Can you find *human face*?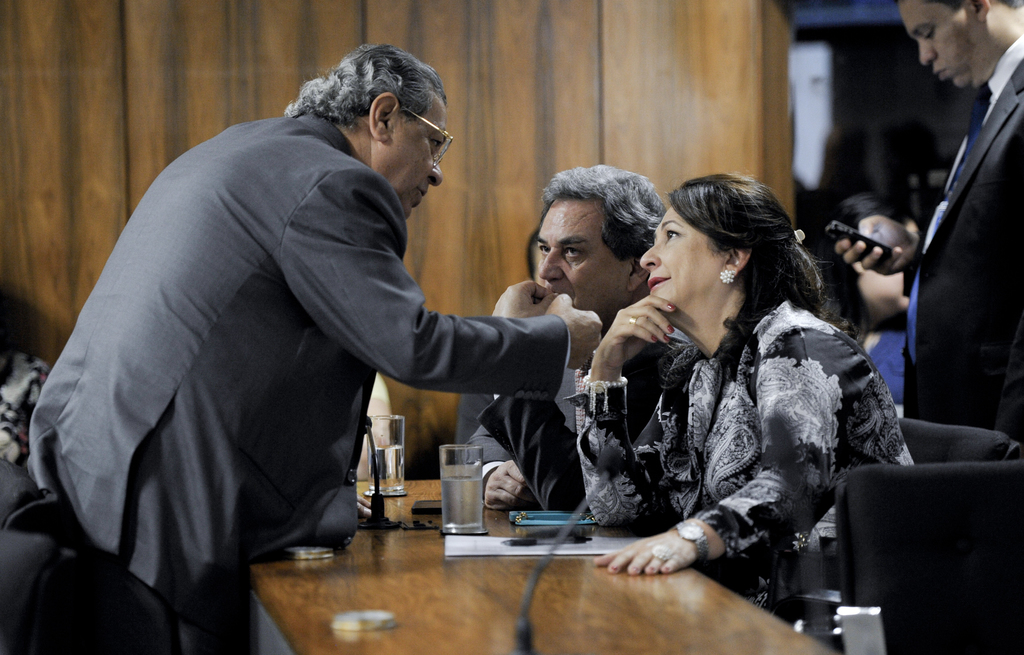
Yes, bounding box: (902,0,980,88).
